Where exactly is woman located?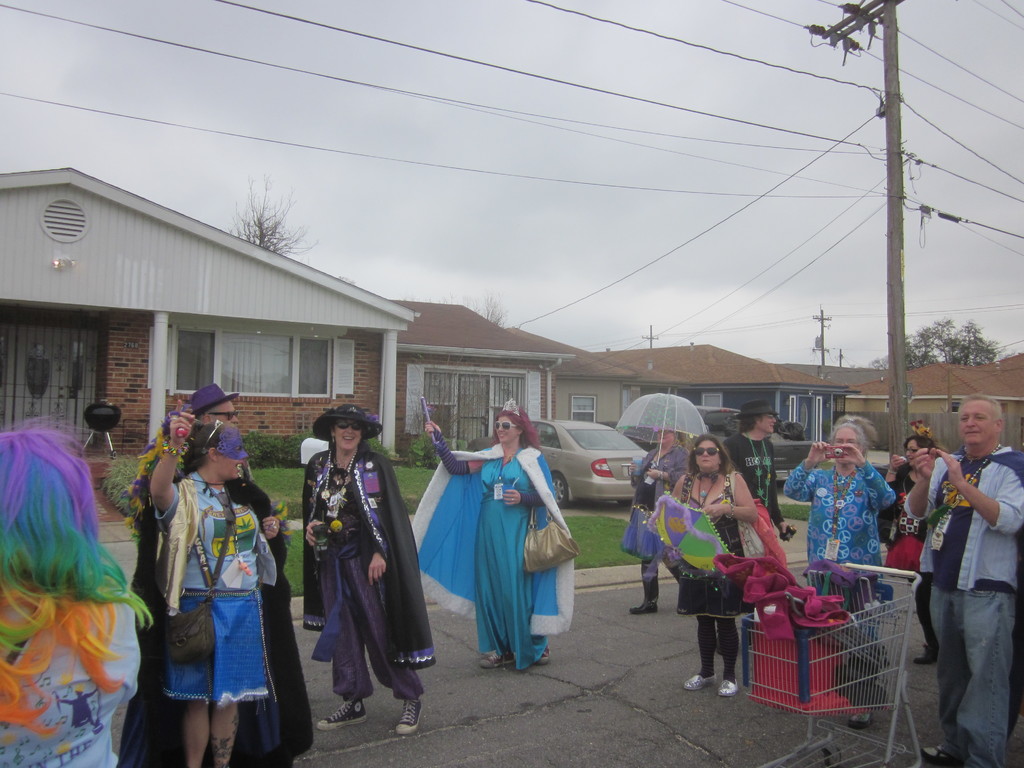
Its bounding box is <region>298, 405, 438, 732</region>.
